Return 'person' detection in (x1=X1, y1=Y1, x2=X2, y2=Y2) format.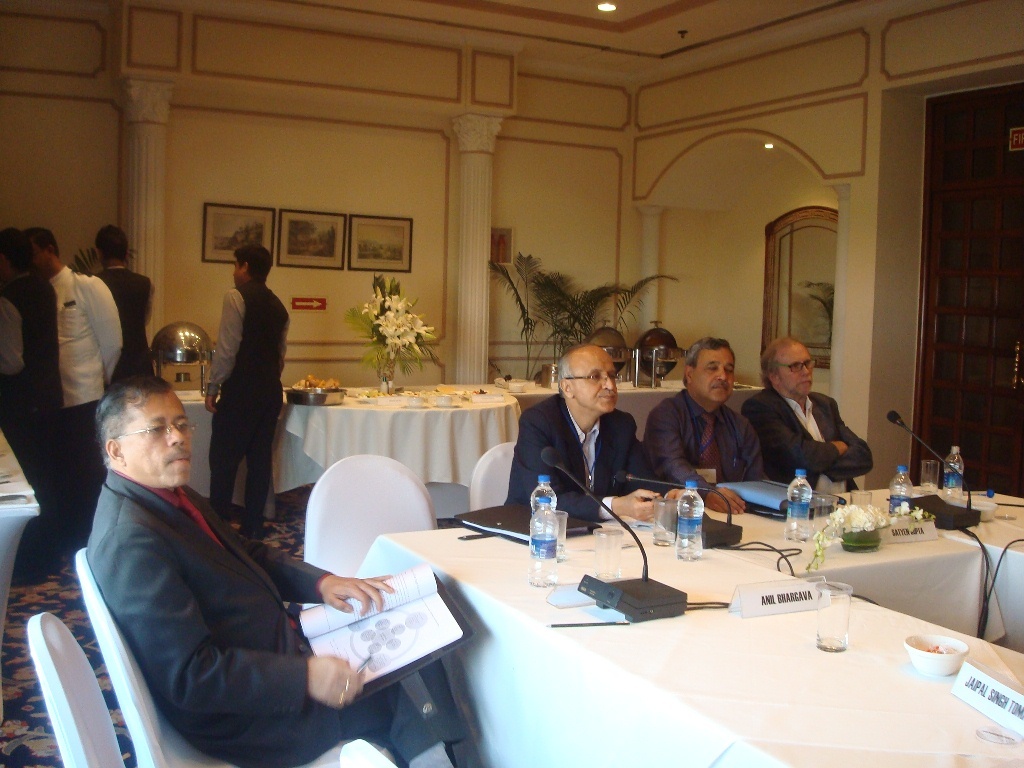
(x1=78, y1=379, x2=480, y2=757).
